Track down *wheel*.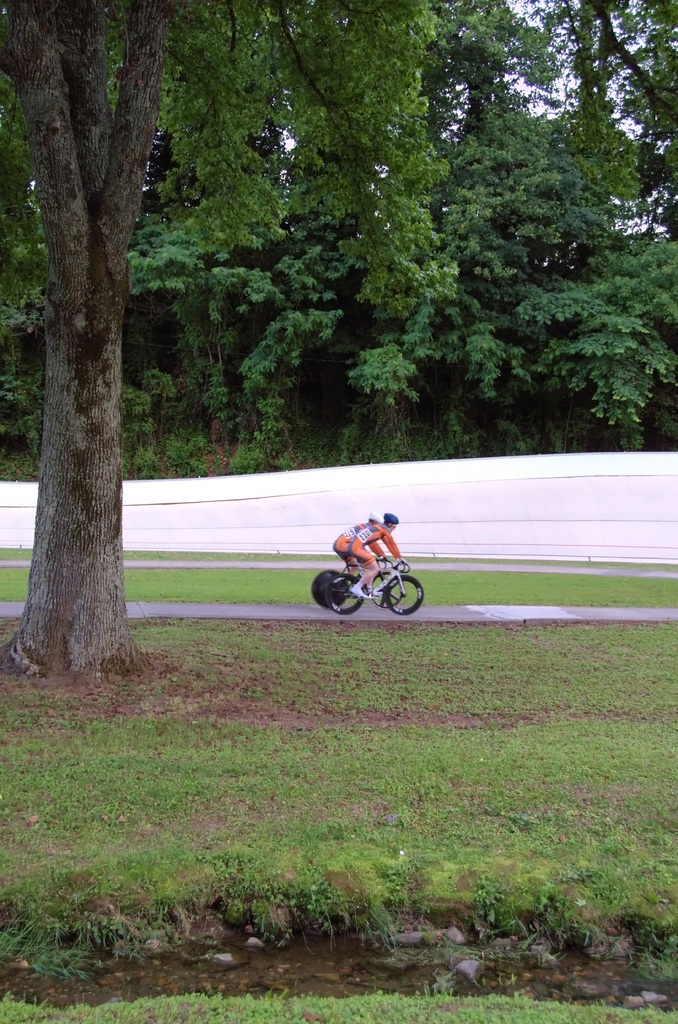
Tracked to region(306, 564, 355, 612).
